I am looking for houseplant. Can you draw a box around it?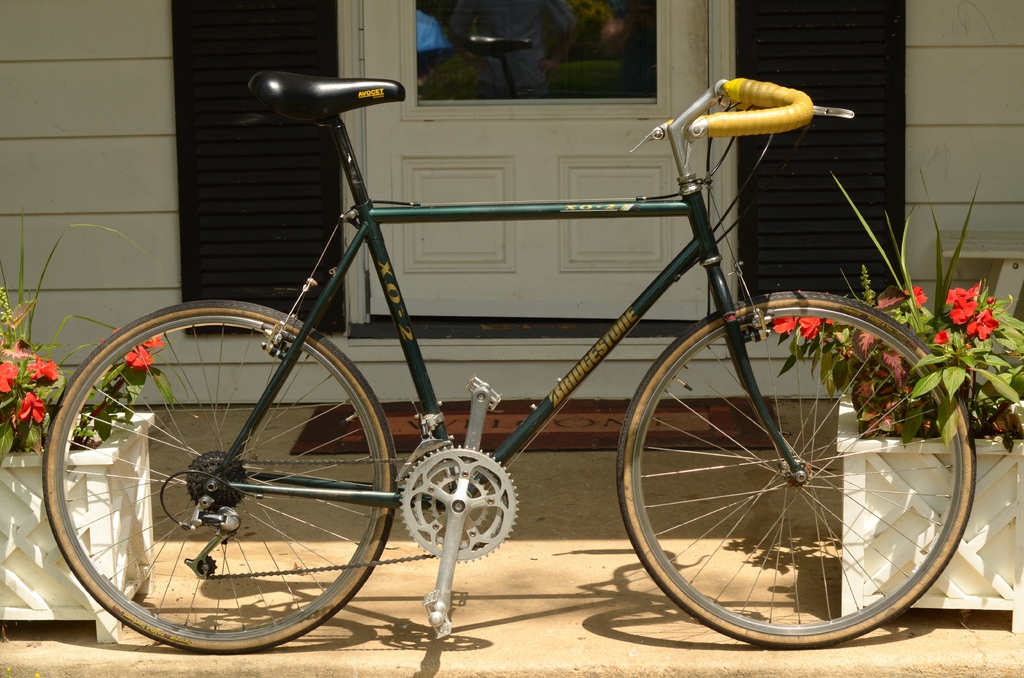
Sure, the bounding box is bbox(0, 216, 173, 649).
